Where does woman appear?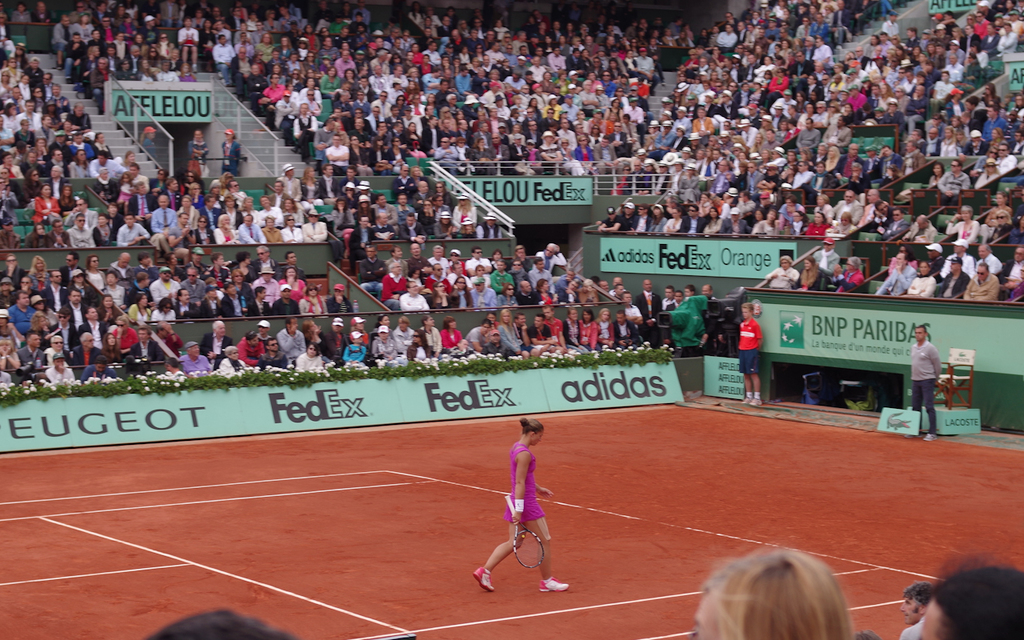
Appears at [355,194,371,224].
